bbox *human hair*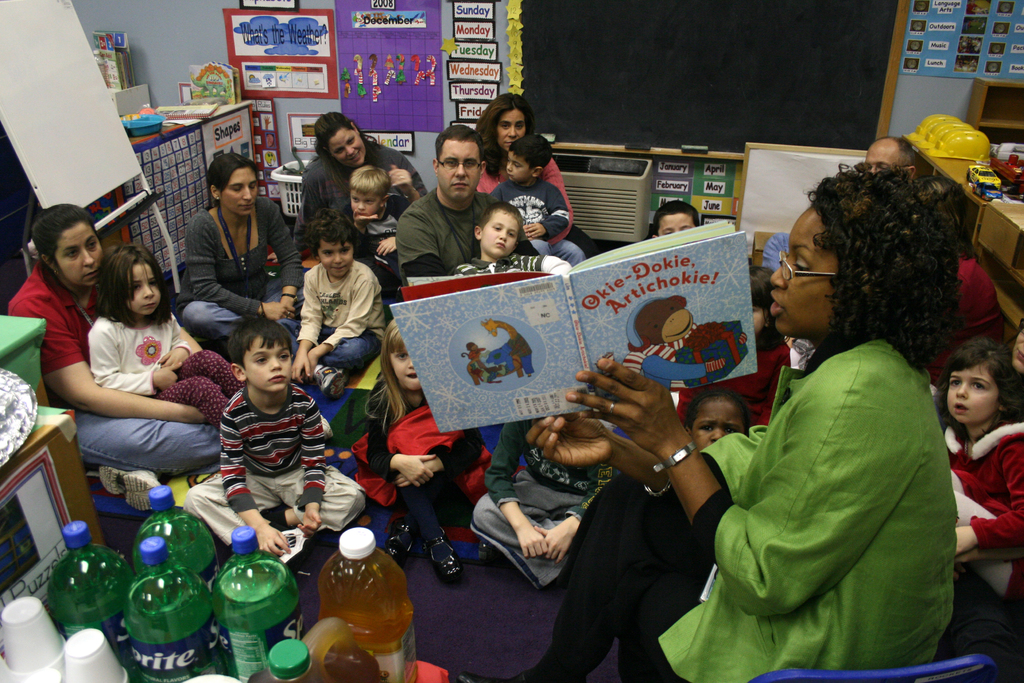
(782, 145, 976, 386)
